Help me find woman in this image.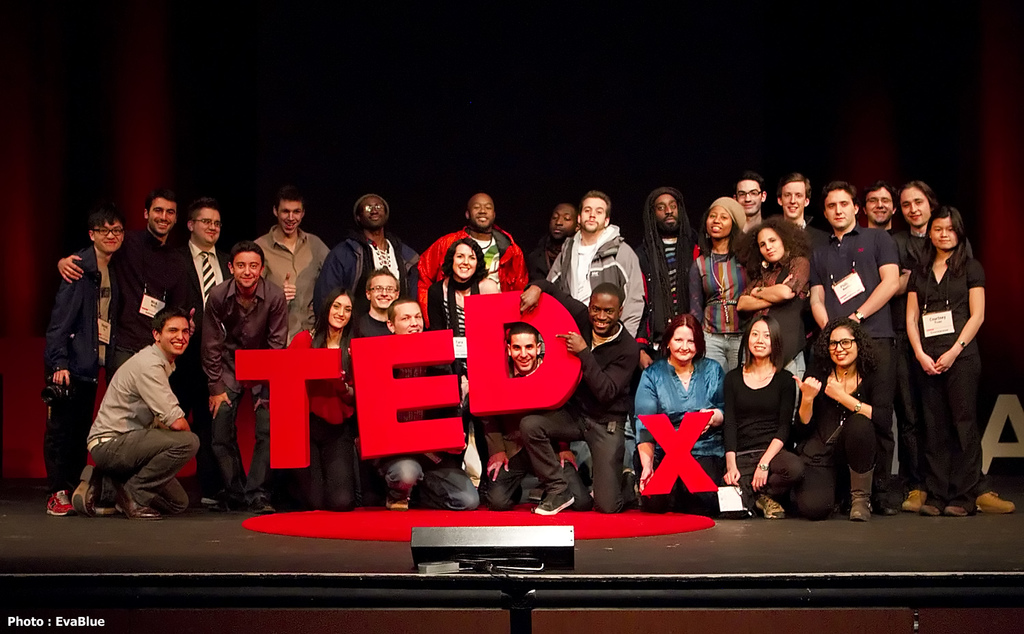
Found it: x1=687, y1=193, x2=758, y2=374.
